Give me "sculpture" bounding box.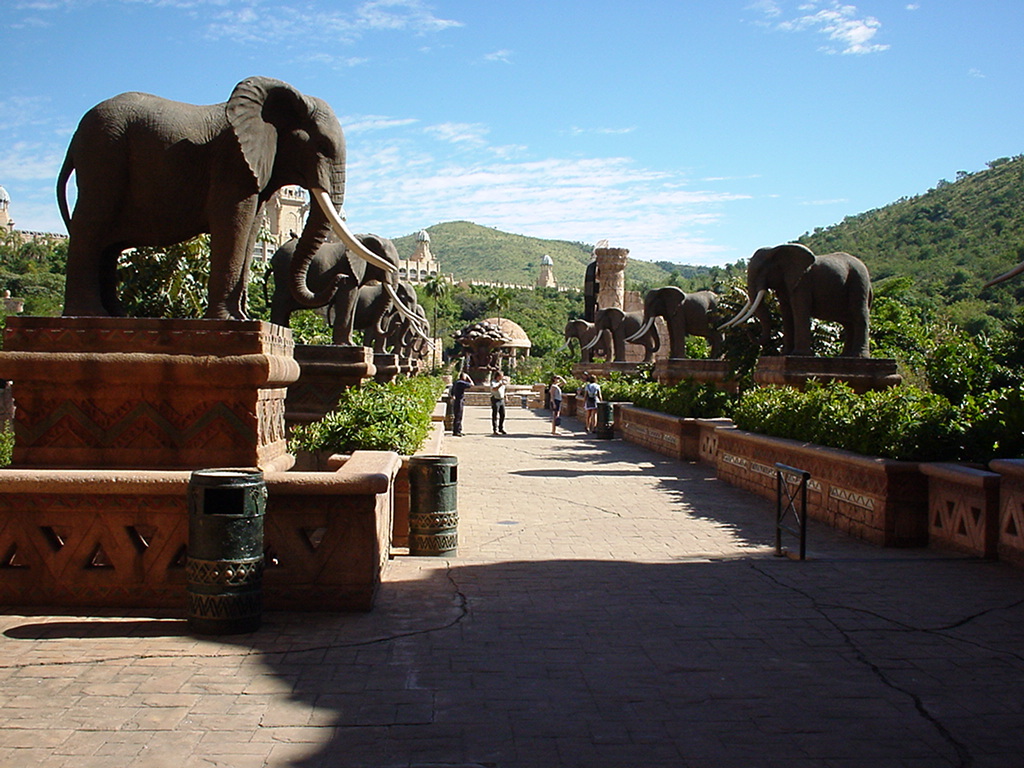
Rect(562, 317, 611, 362).
